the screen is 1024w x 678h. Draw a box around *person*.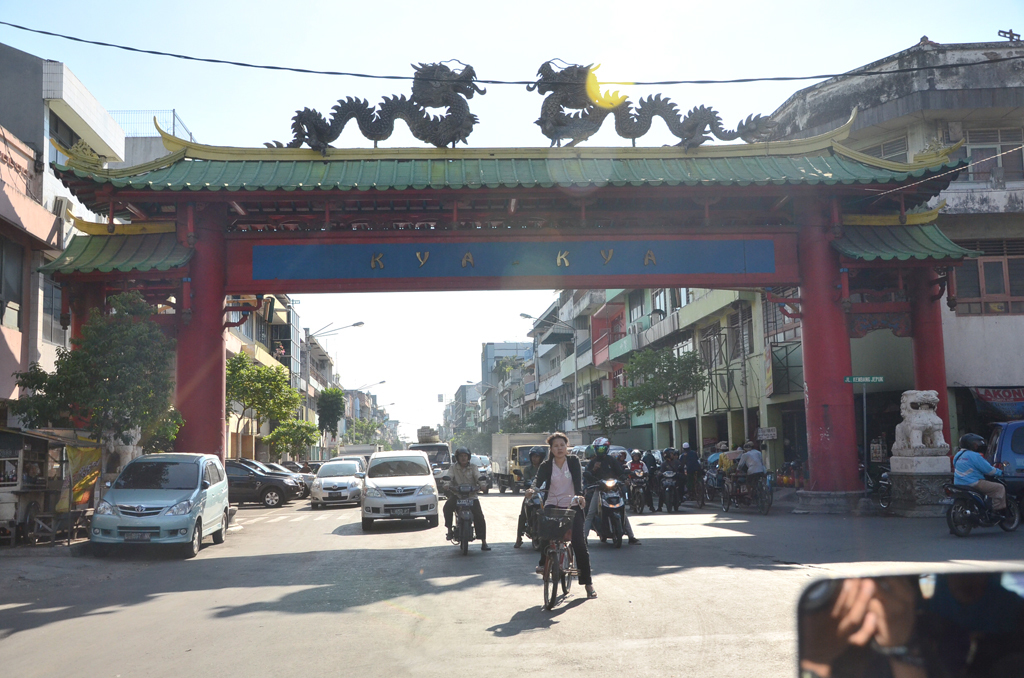
(x1=537, y1=432, x2=594, y2=606).
